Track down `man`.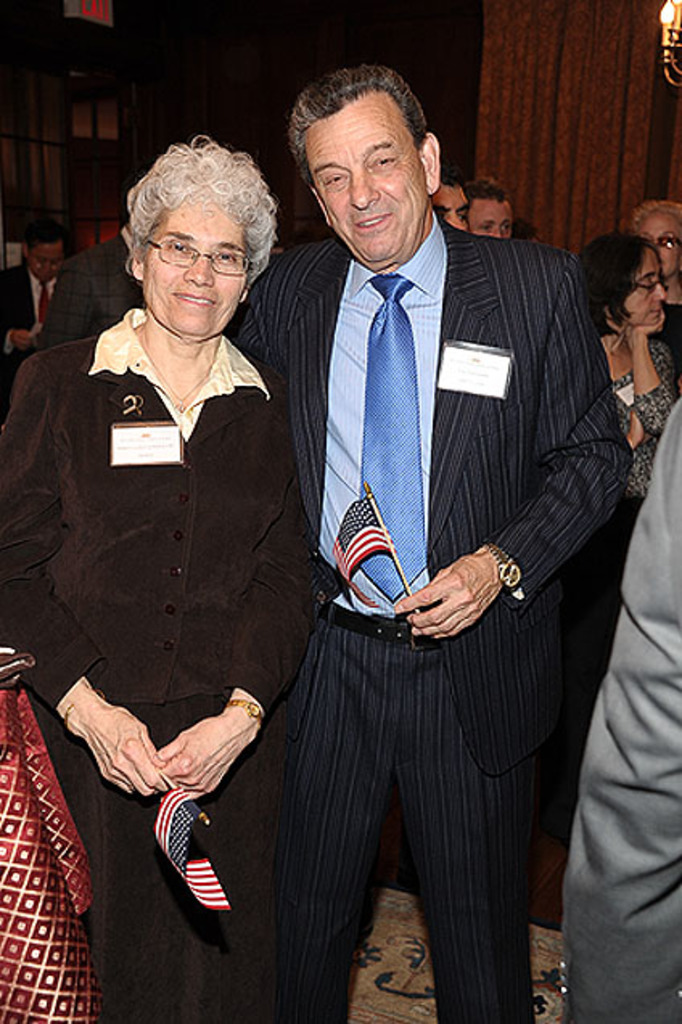
Tracked to pyautogui.locateOnScreen(563, 387, 680, 1022).
